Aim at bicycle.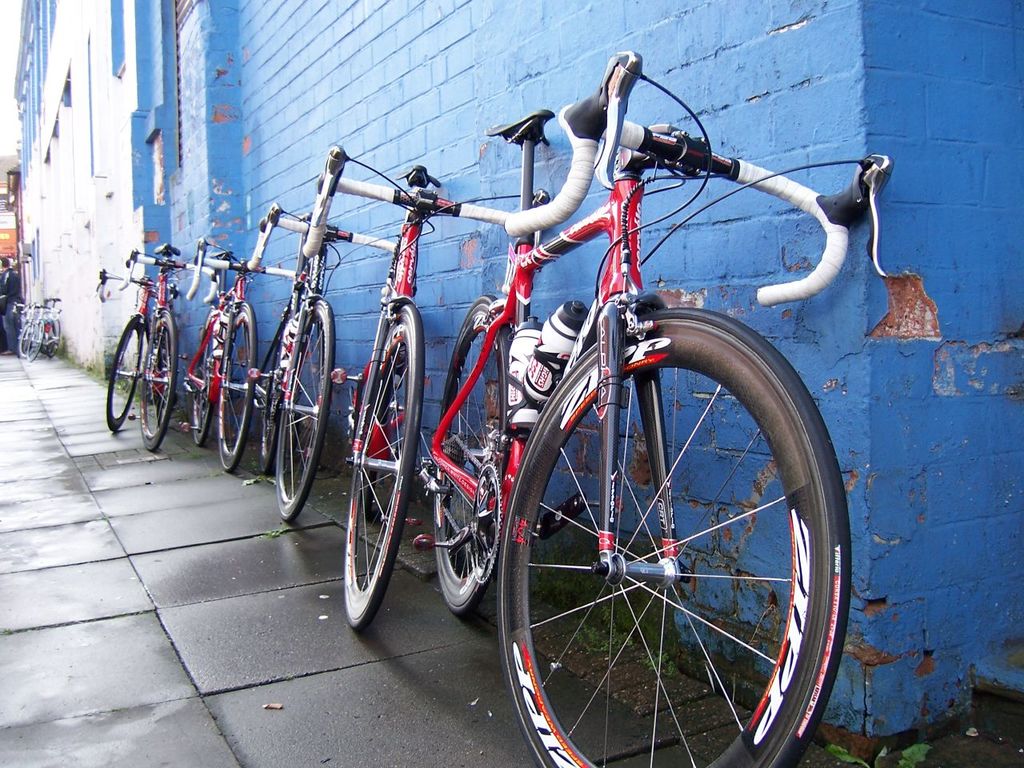
Aimed at (26, 304, 64, 362).
